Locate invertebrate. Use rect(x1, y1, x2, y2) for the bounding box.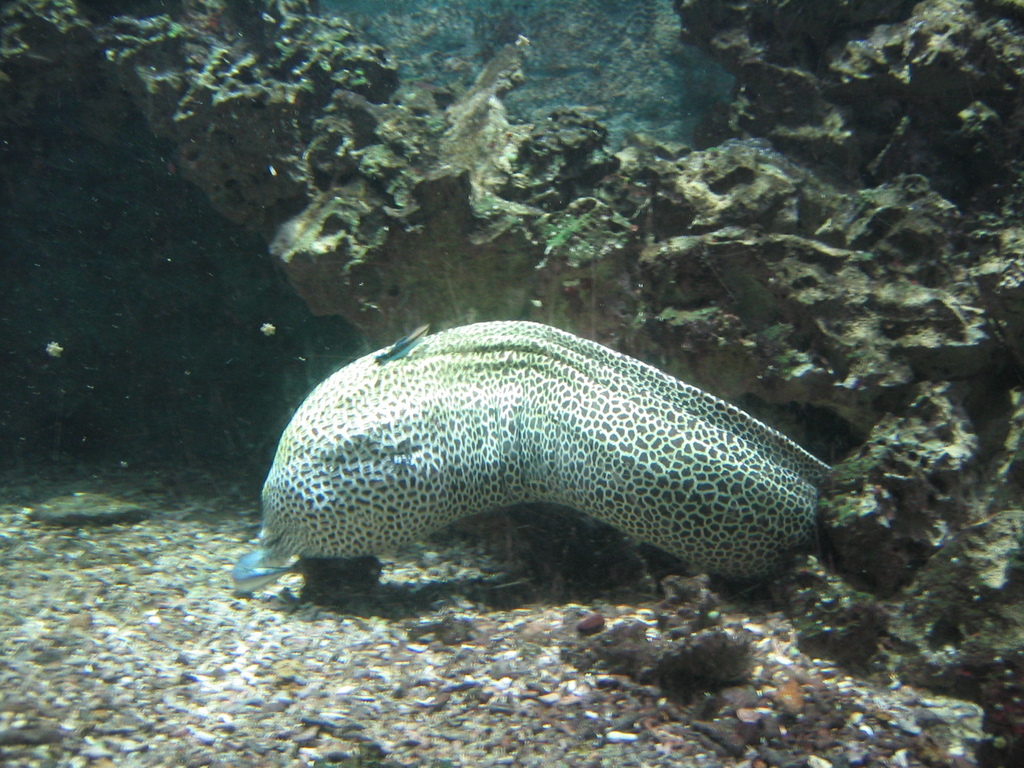
rect(231, 312, 837, 593).
